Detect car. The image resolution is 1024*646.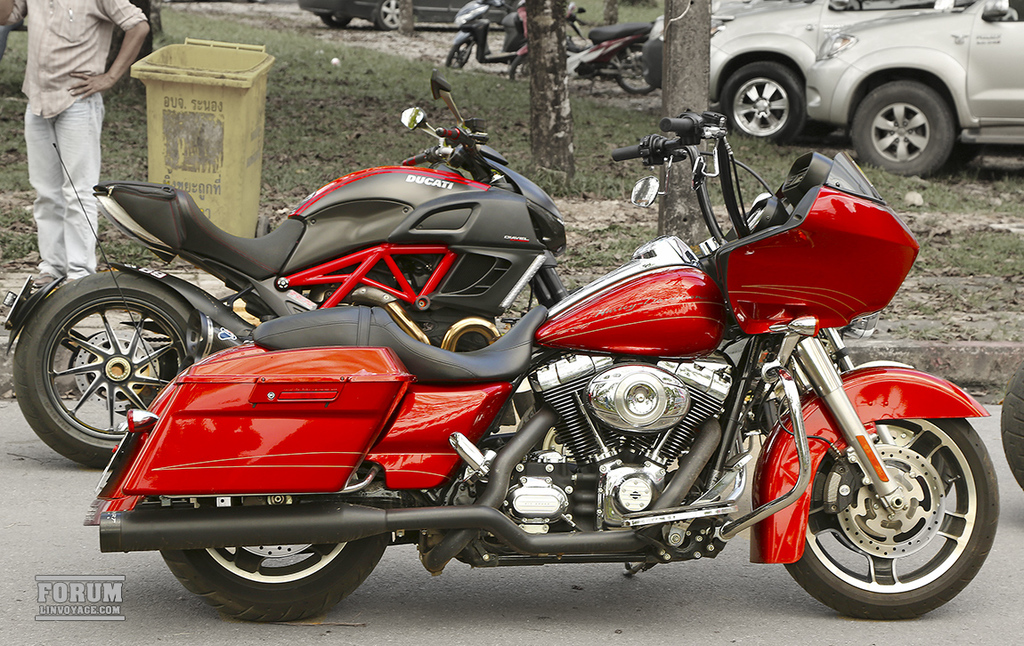
294,0,510,31.
